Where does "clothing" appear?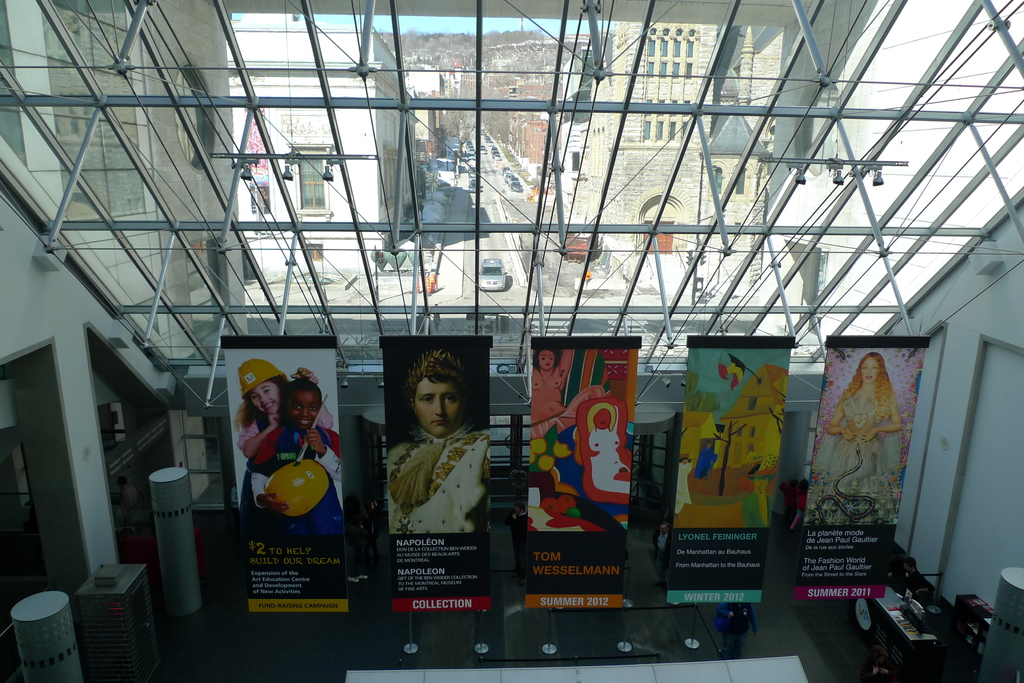
Appears at <region>346, 508, 360, 574</region>.
